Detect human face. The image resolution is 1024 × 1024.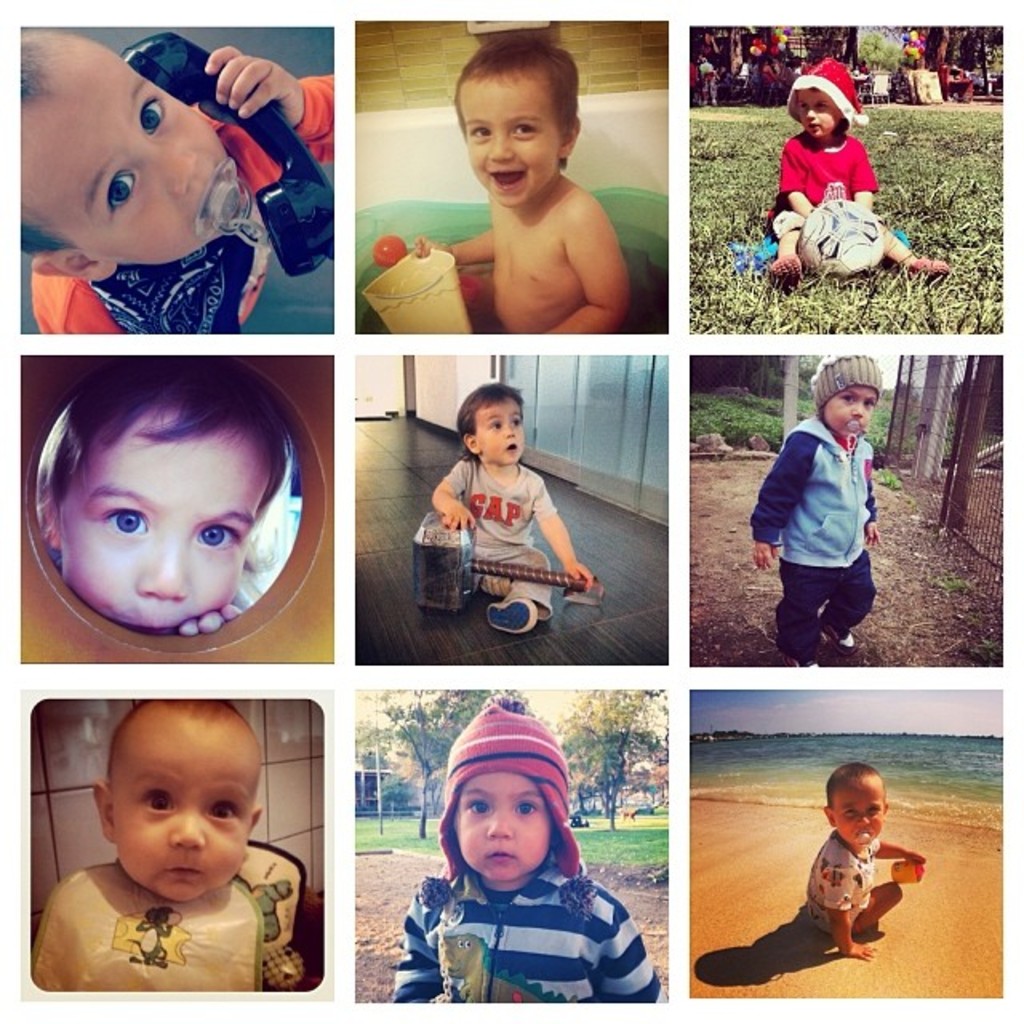
crop(0, 34, 230, 272).
